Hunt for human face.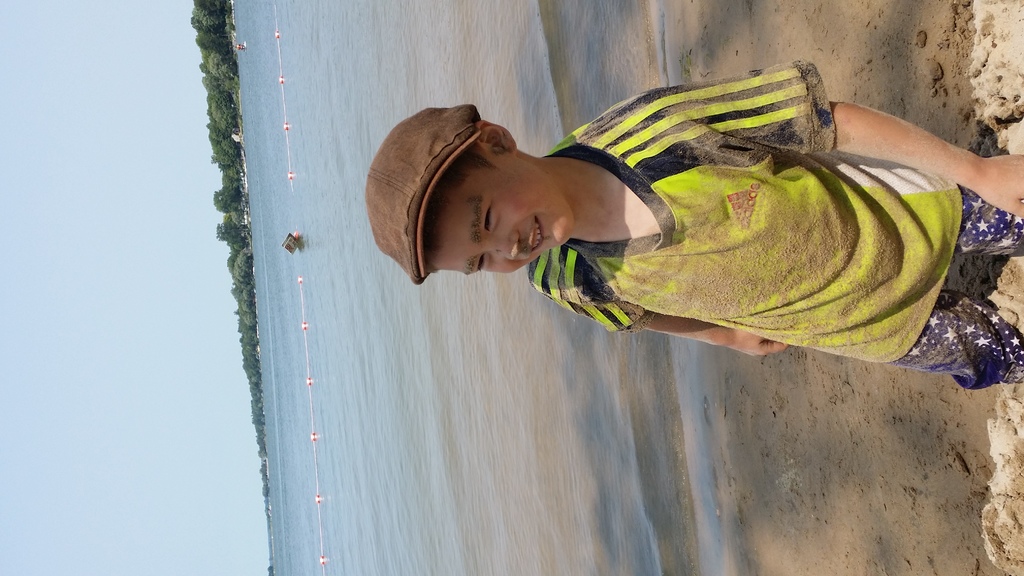
Hunted down at {"x1": 429, "y1": 155, "x2": 572, "y2": 275}.
